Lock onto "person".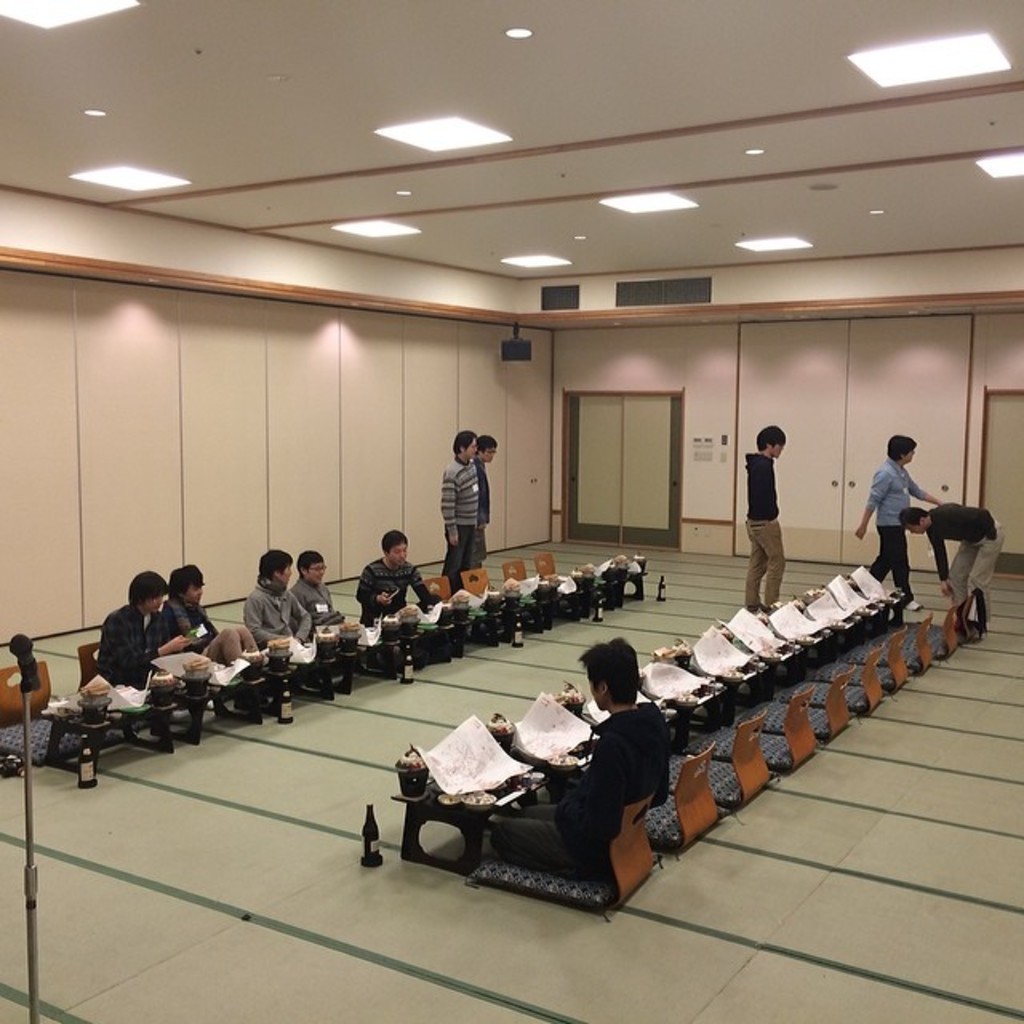
Locked: bbox=(742, 424, 787, 610).
